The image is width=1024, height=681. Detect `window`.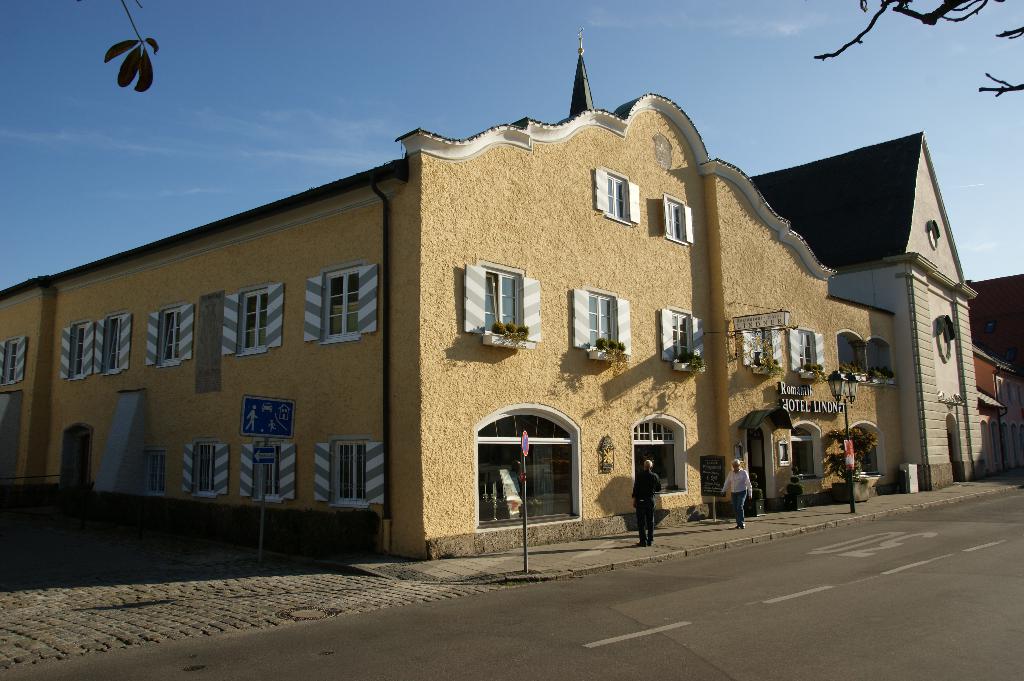
Detection: detection(460, 259, 547, 353).
